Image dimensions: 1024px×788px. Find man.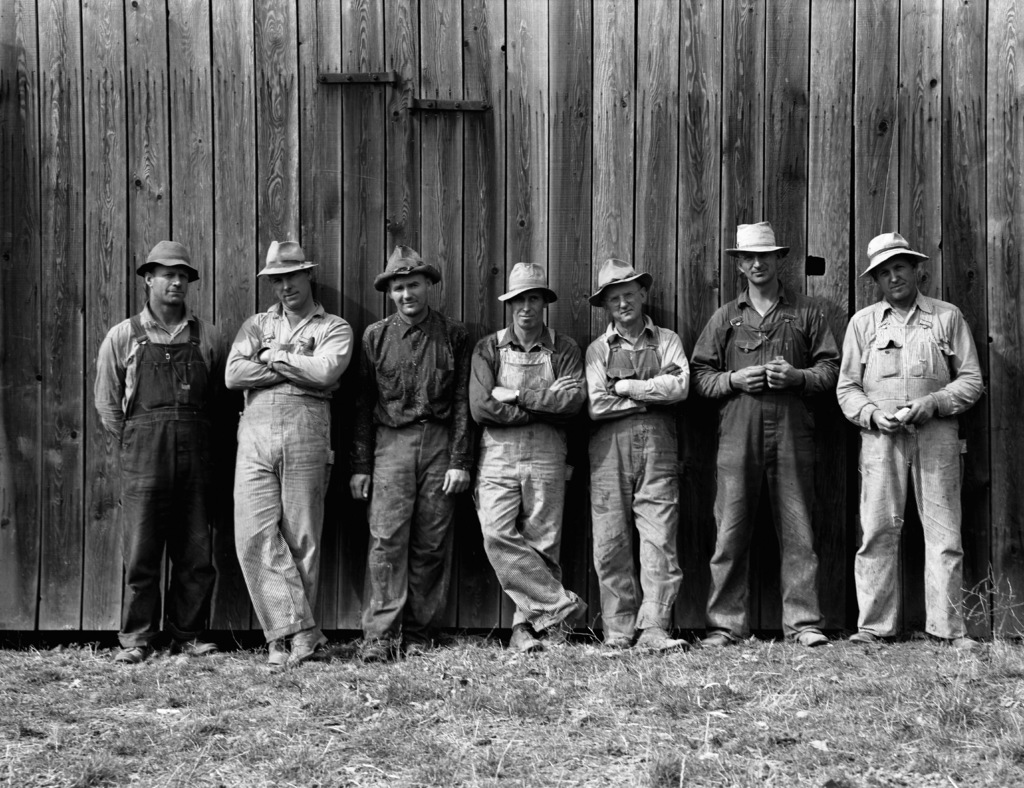
bbox(227, 241, 351, 670).
